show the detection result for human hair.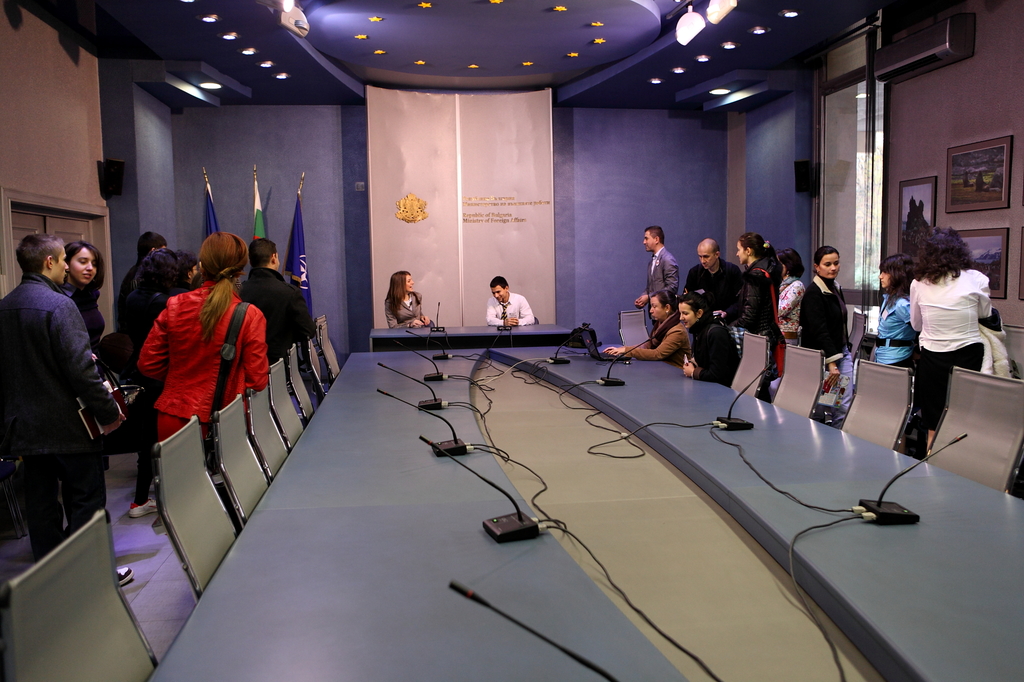
{"x1": 774, "y1": 246, "x2": 805, "y2": 283}.
